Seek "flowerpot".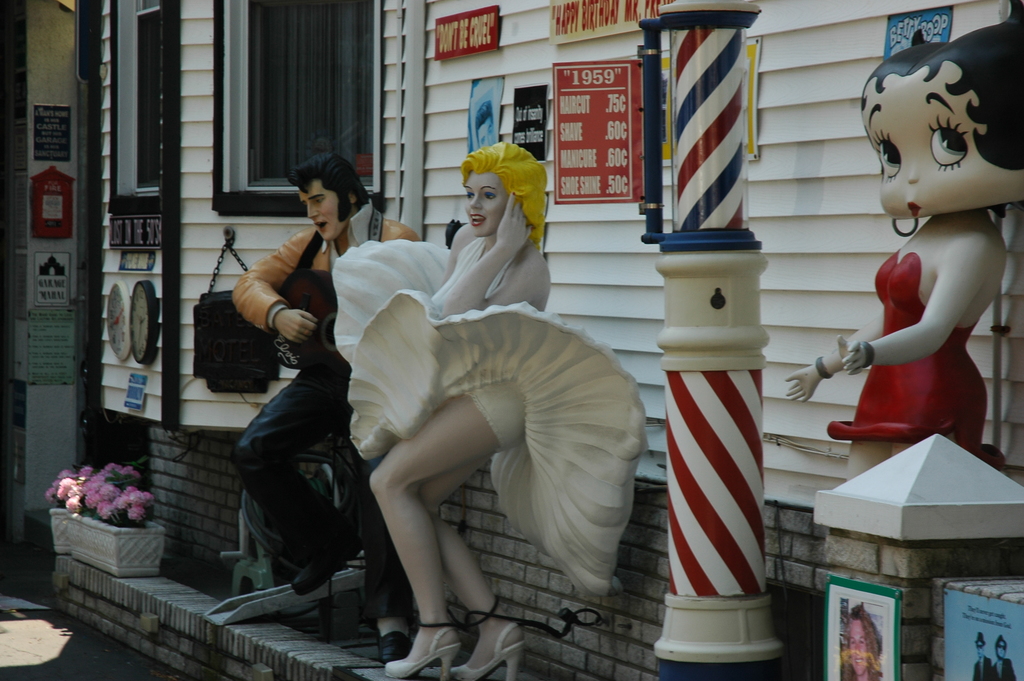
(x1=69, y1=515, x2=166, y2=578).
